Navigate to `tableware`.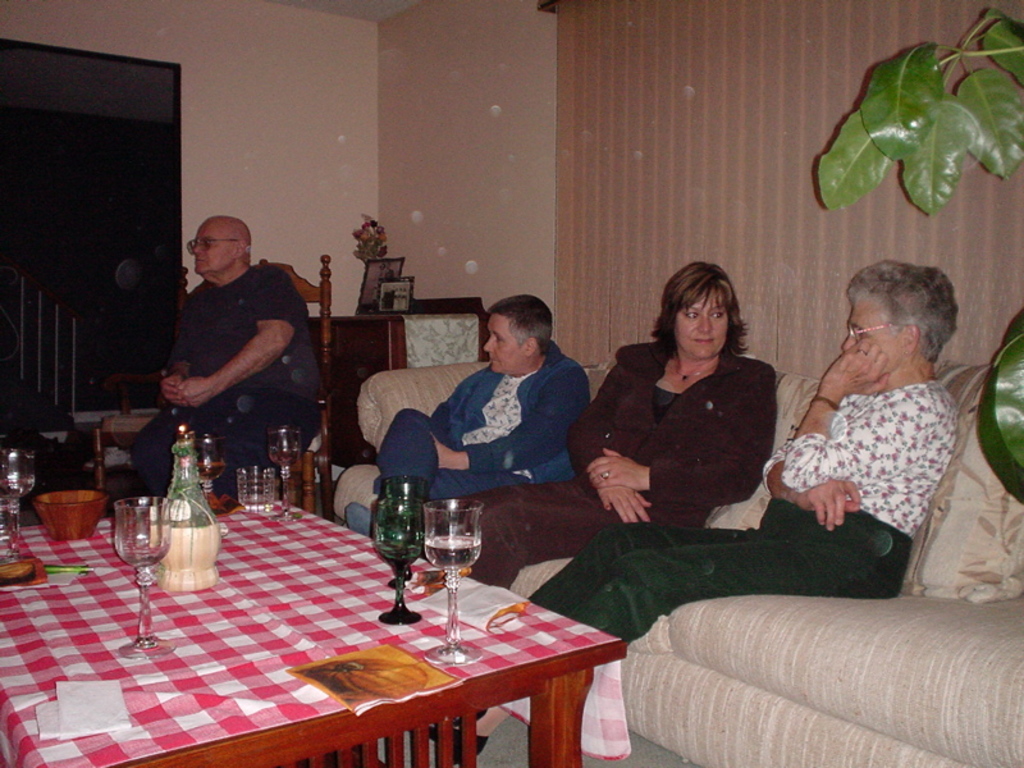
Navigation target: bbox=[376, 493, 420, 626].
